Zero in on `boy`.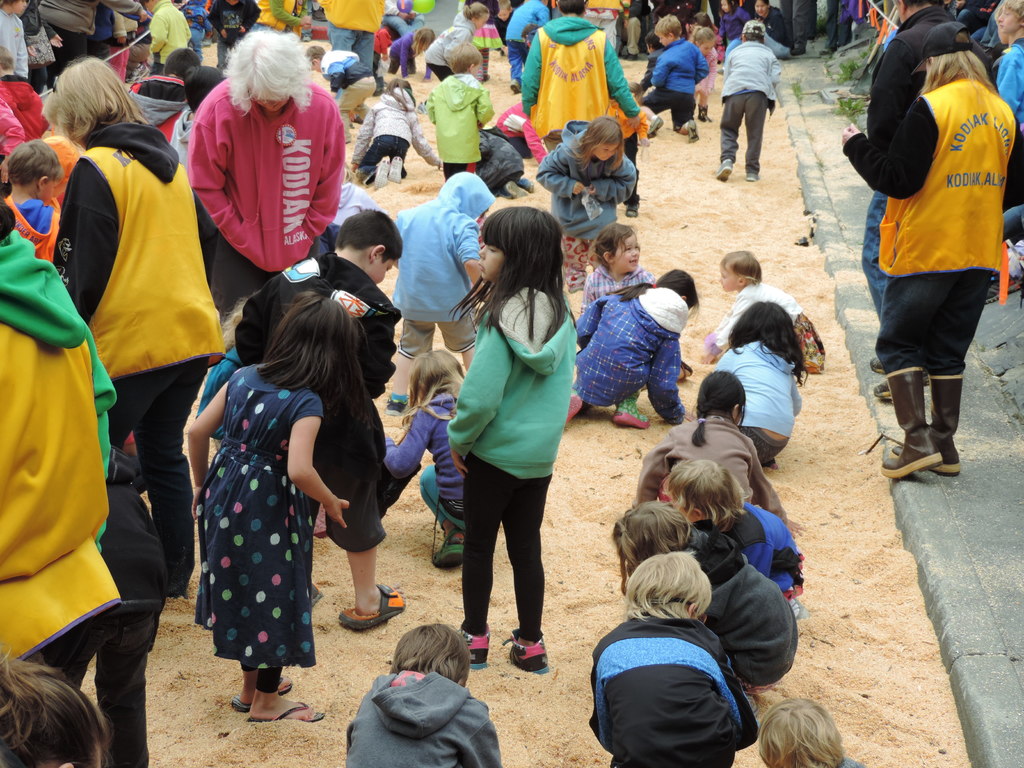
Zeroed in: <region>310, 46, 381, 144</region>.
